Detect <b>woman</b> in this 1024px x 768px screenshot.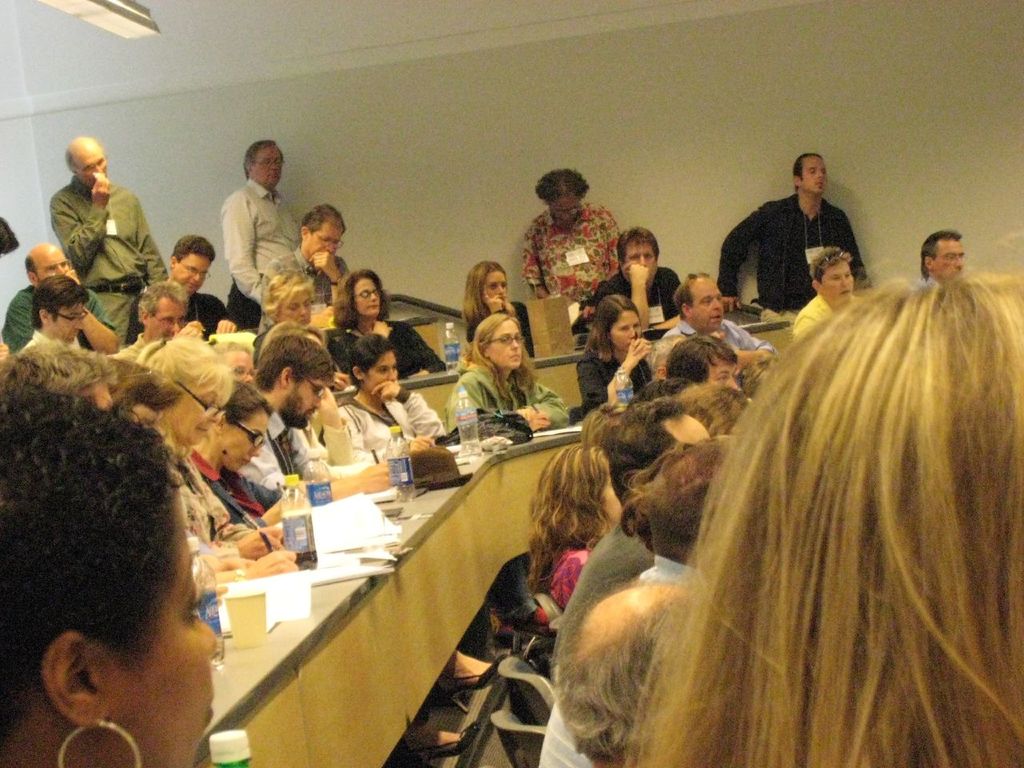
Detection: {"left": 523, "top": 441, "right": 623, "bottom": 625}.
